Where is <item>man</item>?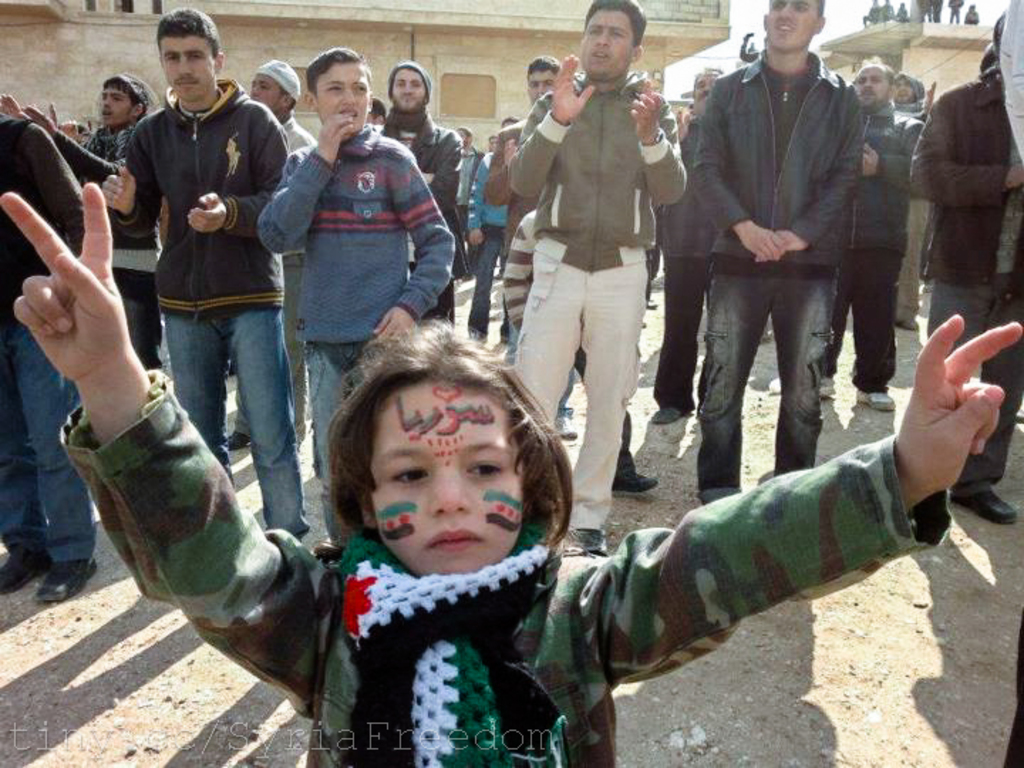
left=476, top=57, right=654, bottom=499.
